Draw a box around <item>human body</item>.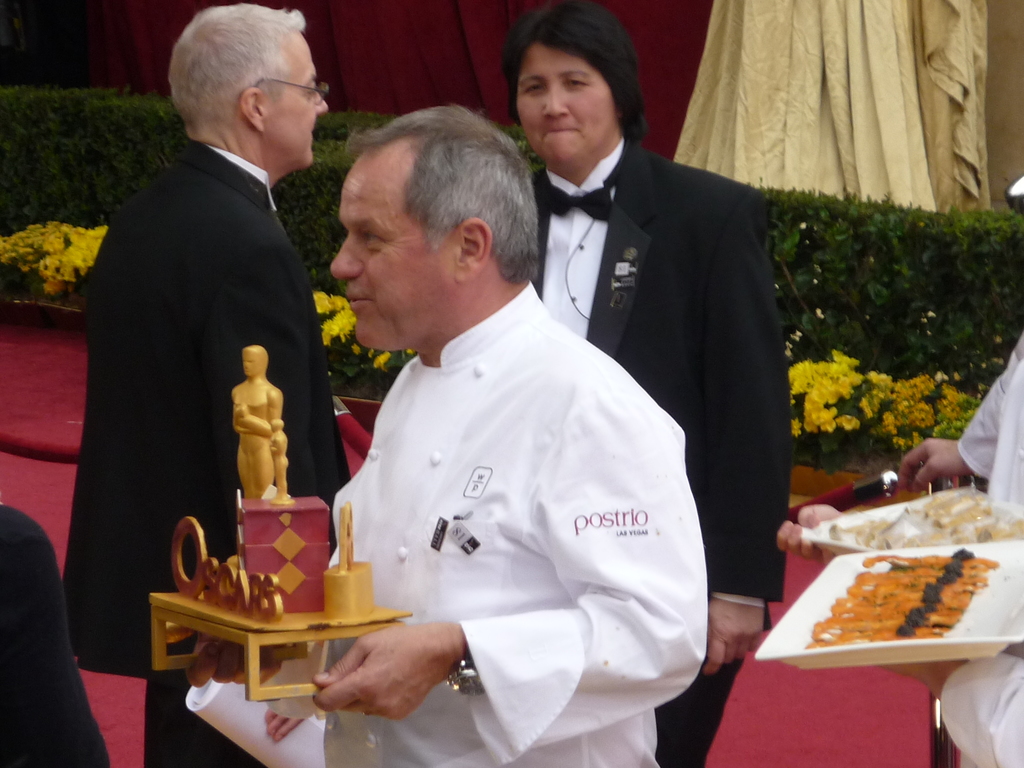
898 335 1023 767.
